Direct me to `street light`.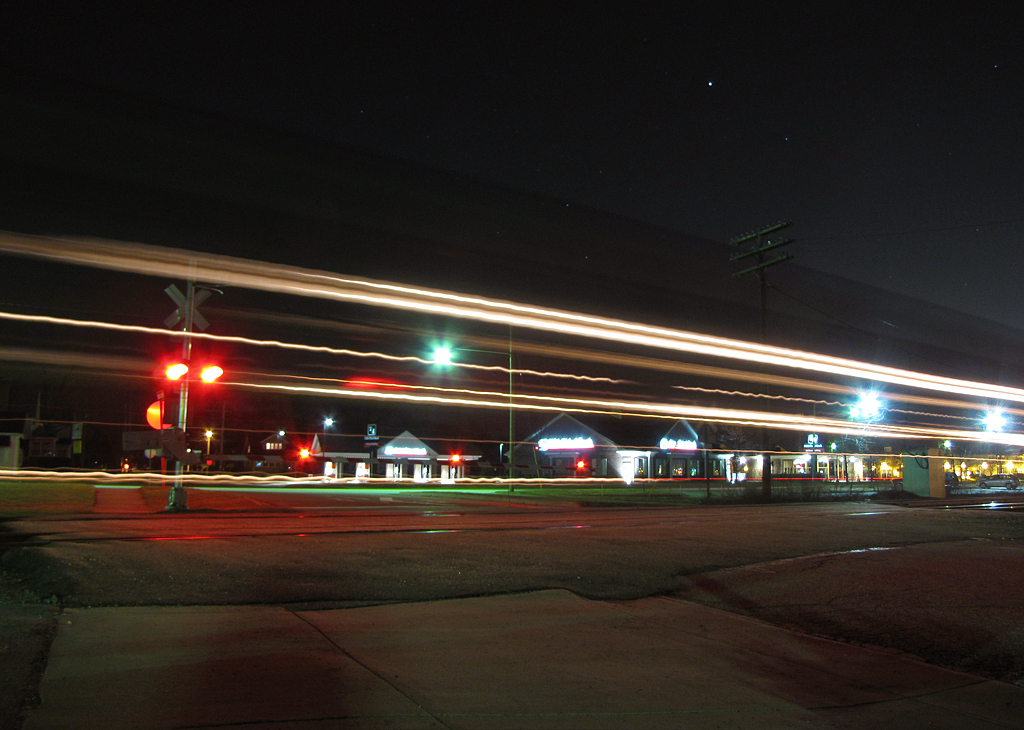
Direction: Rect(426, 345, 514, 501).
